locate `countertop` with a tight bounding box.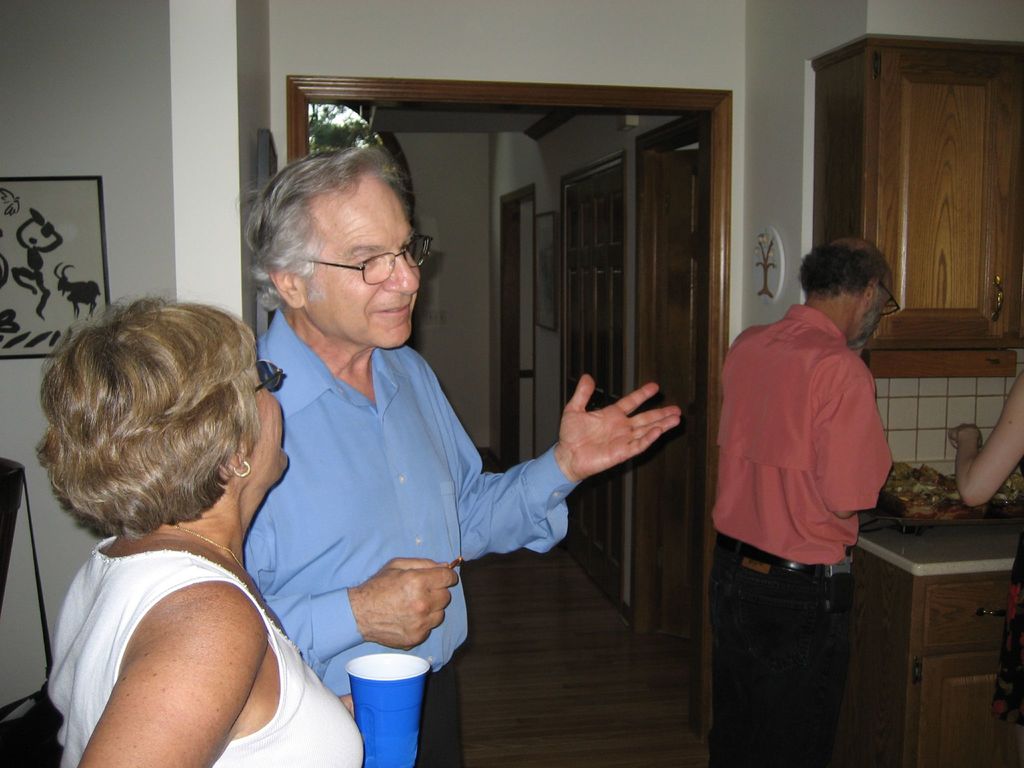
region(828, 454, 1023, 767).
